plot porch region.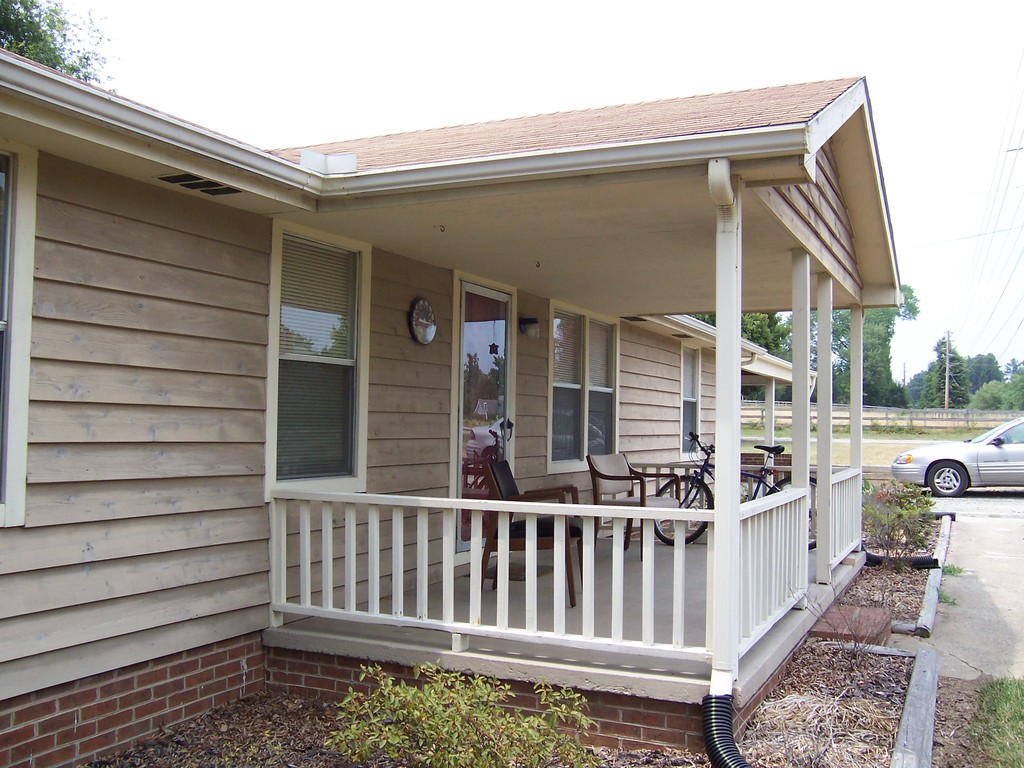
Plotted at [x1=266, y1=459, x2=862, y2=681].
